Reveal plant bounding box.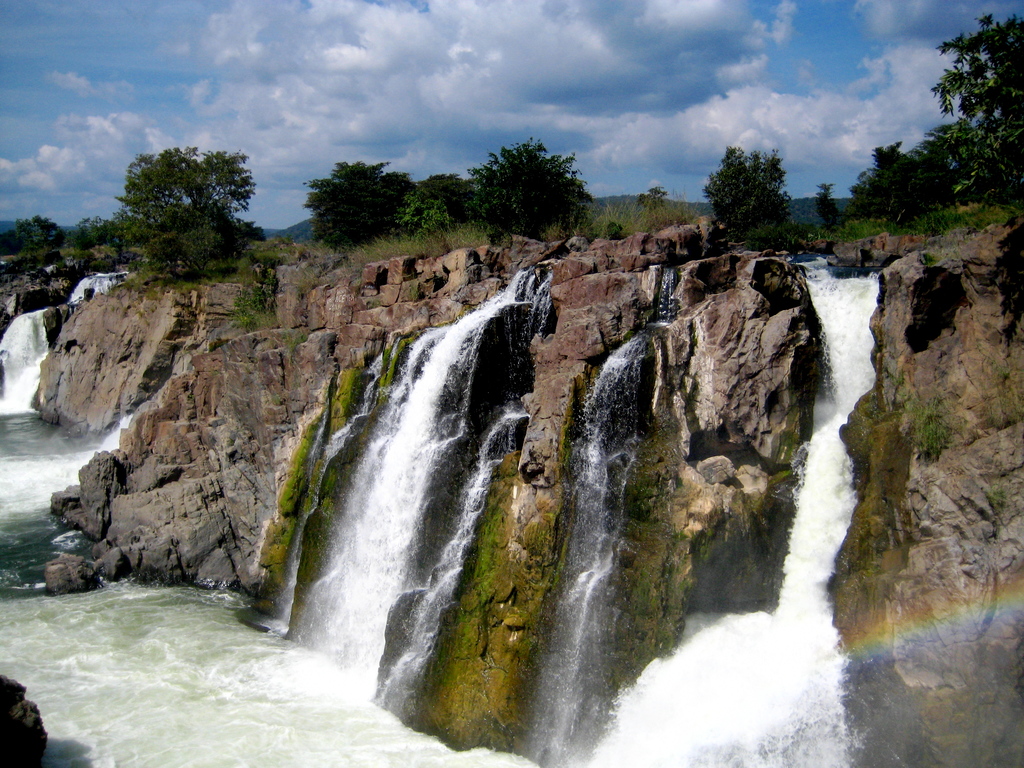
Revealed: bbox=(919, 202, 1023, 238).
